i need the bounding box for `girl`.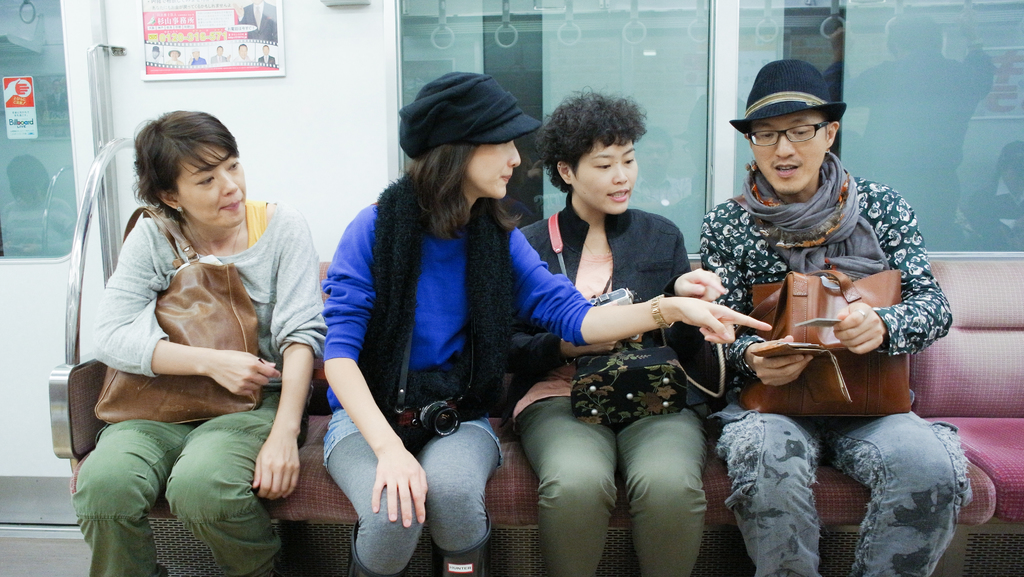
Here it is: locate(324, 68, 765, 576).
